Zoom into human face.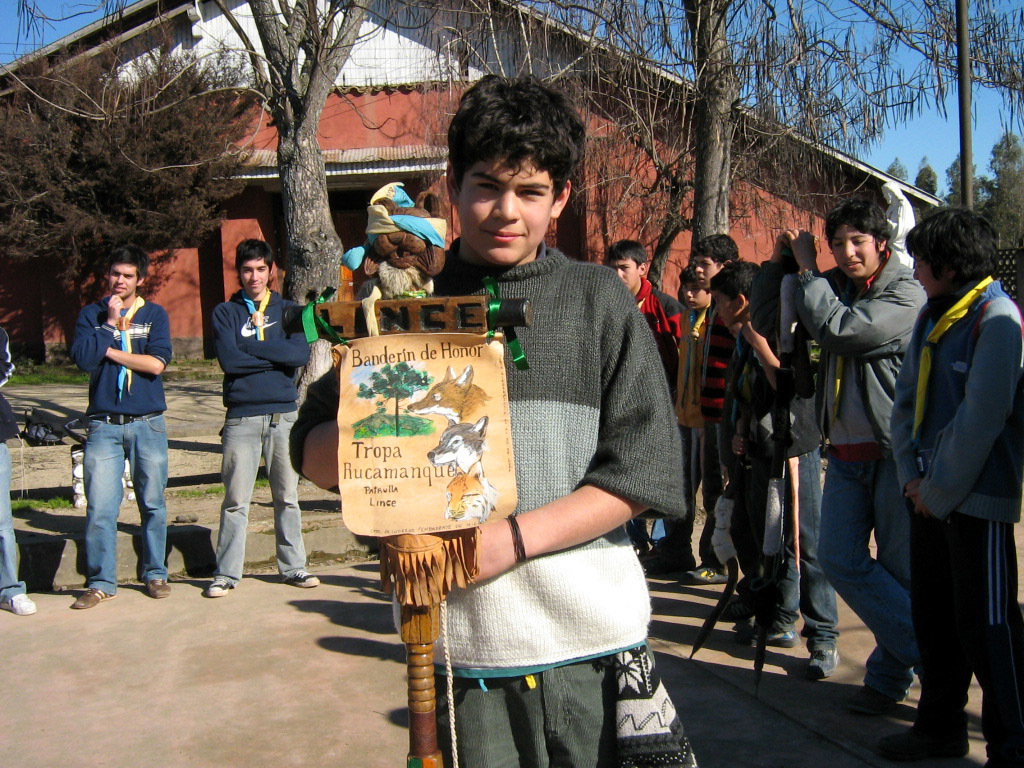
Zoom target: (240,257,270,295).
